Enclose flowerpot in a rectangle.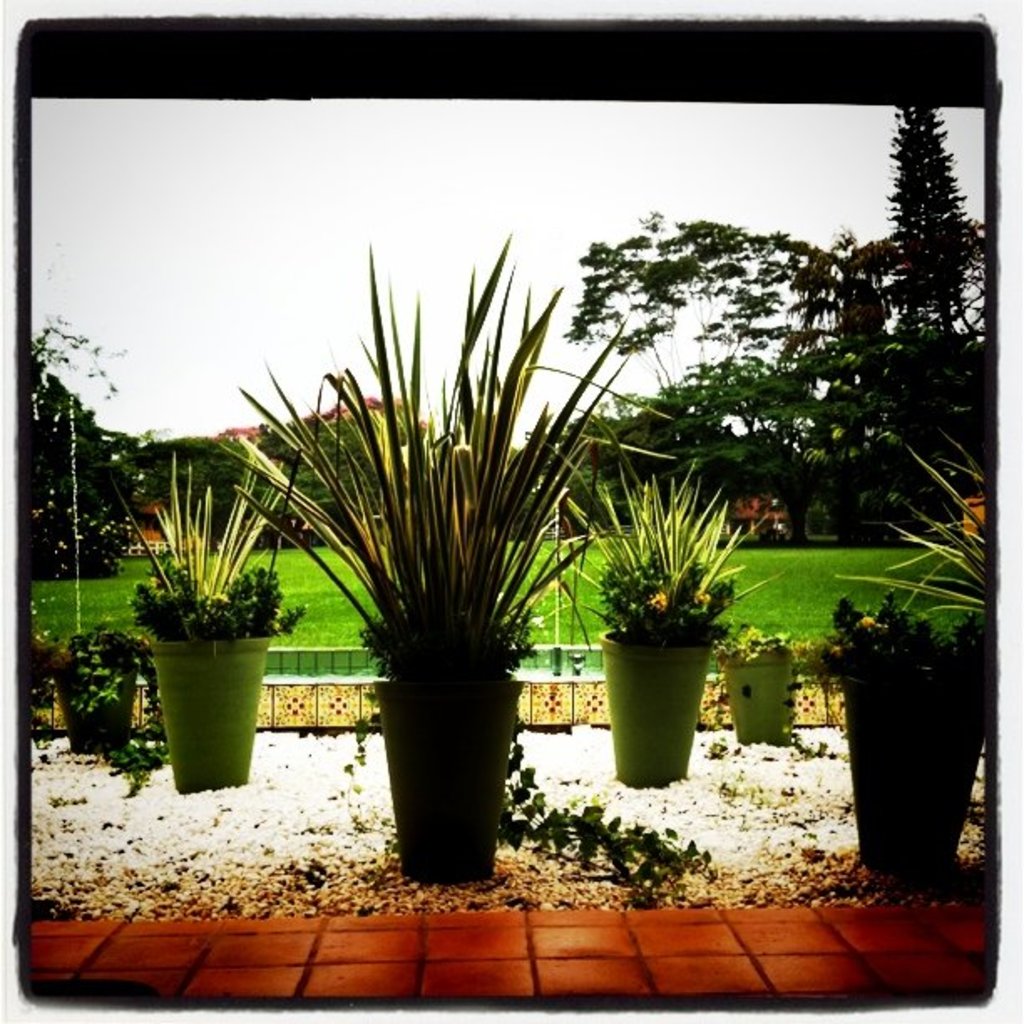
842/664/977/875.
